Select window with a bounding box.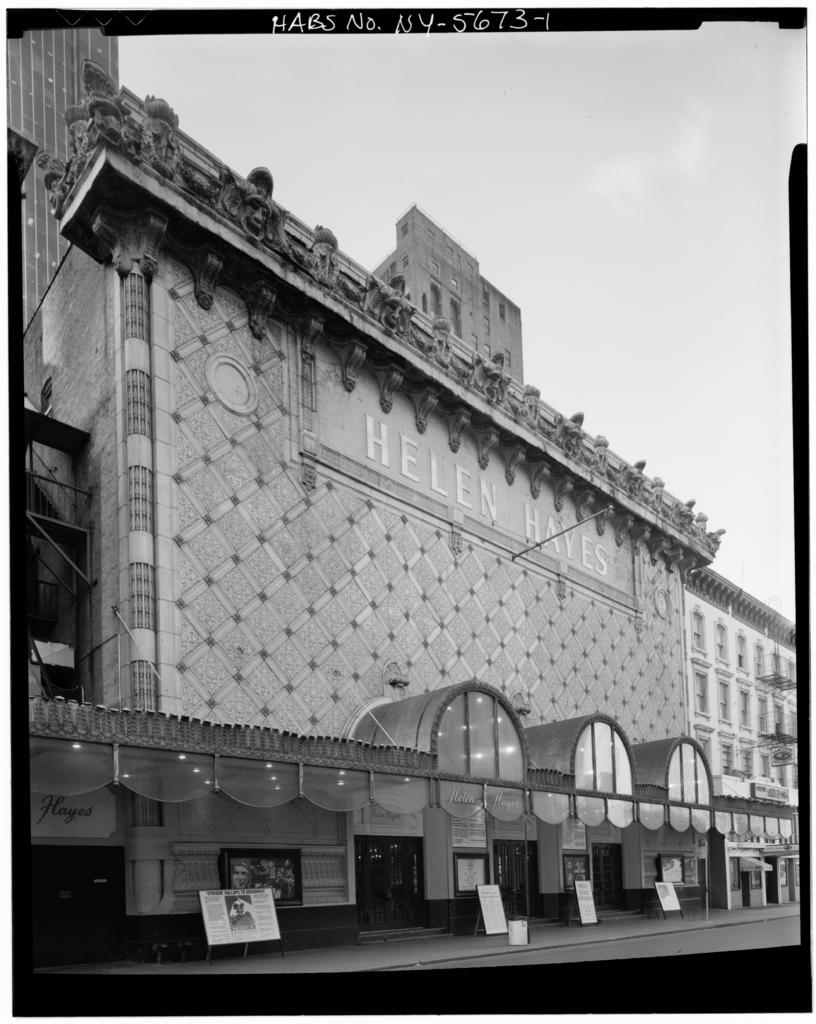
bbox=(431, 290, 442, 327).
